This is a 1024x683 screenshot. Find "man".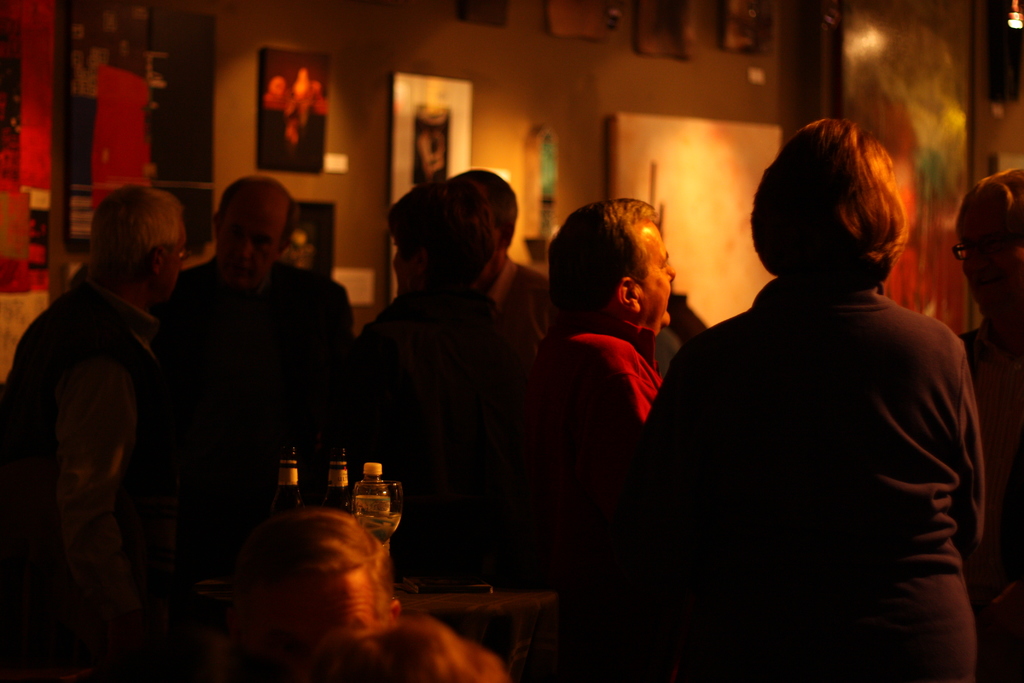
Bounding box: (161,175,362,515).
